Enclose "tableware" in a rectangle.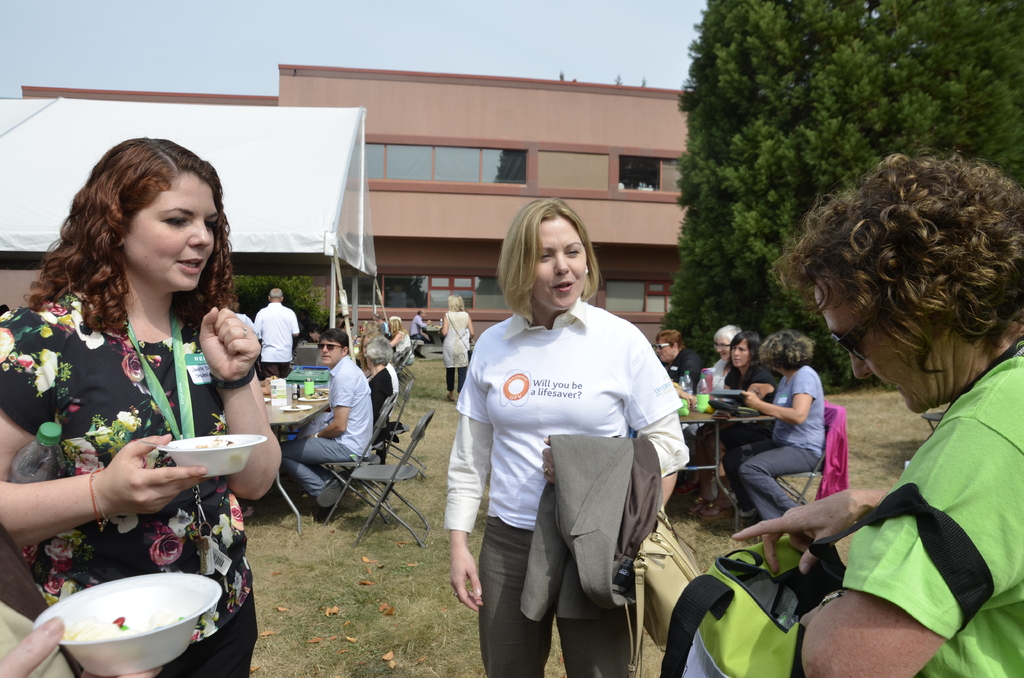
bbox(709, 389, 743, 399).
